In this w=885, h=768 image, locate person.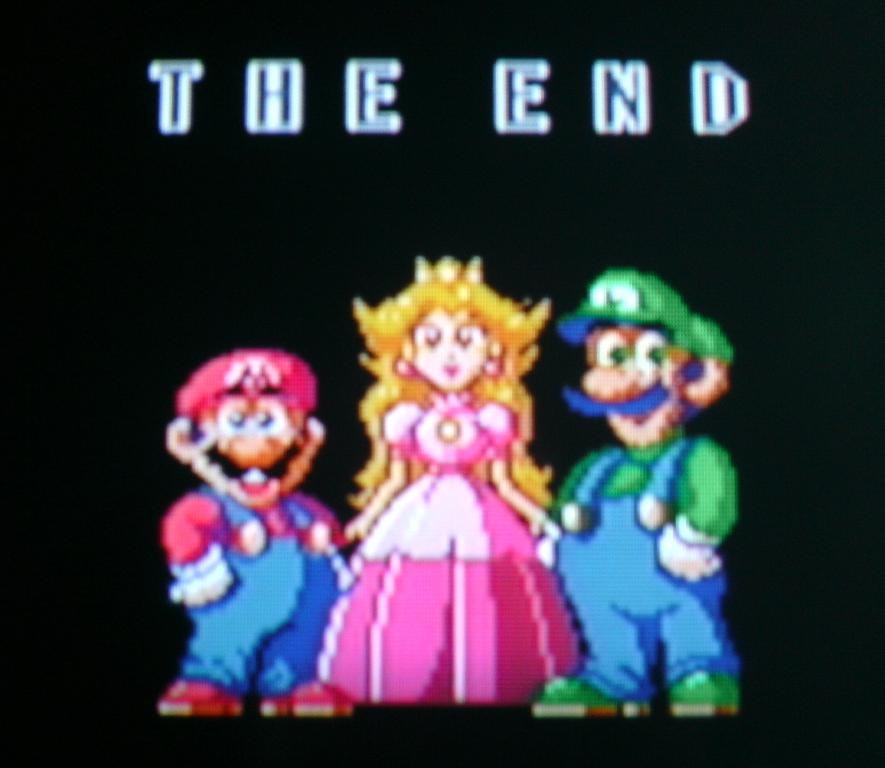
Bounding box: (315, 253, 580, 704).
